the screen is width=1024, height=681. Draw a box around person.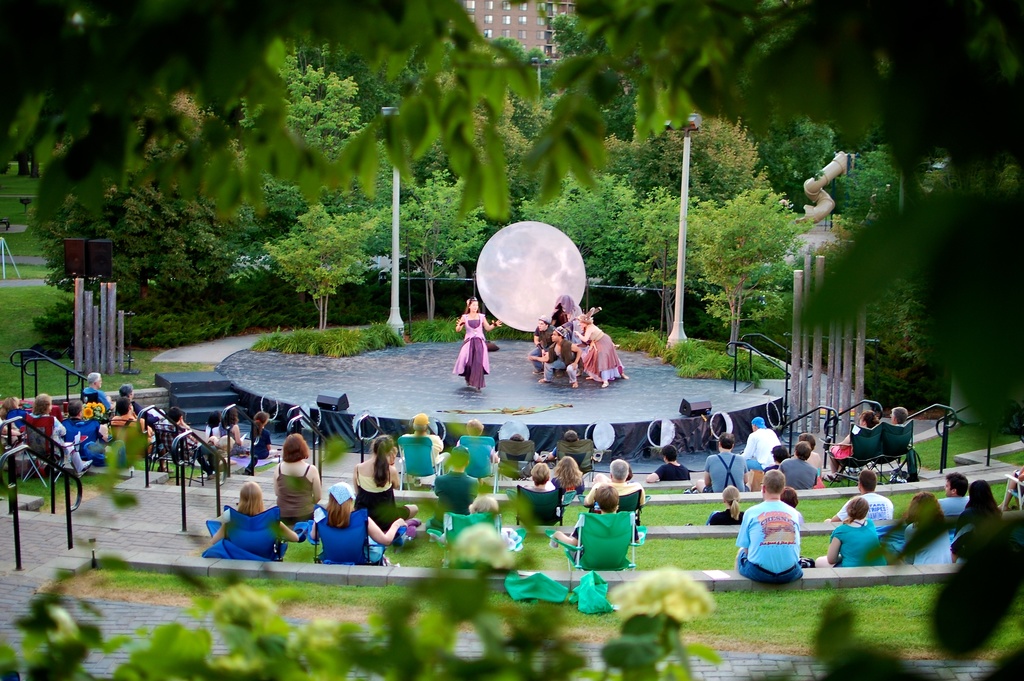
{"left": 1, "top": 393, "right": 21, "bottom": 413}.
